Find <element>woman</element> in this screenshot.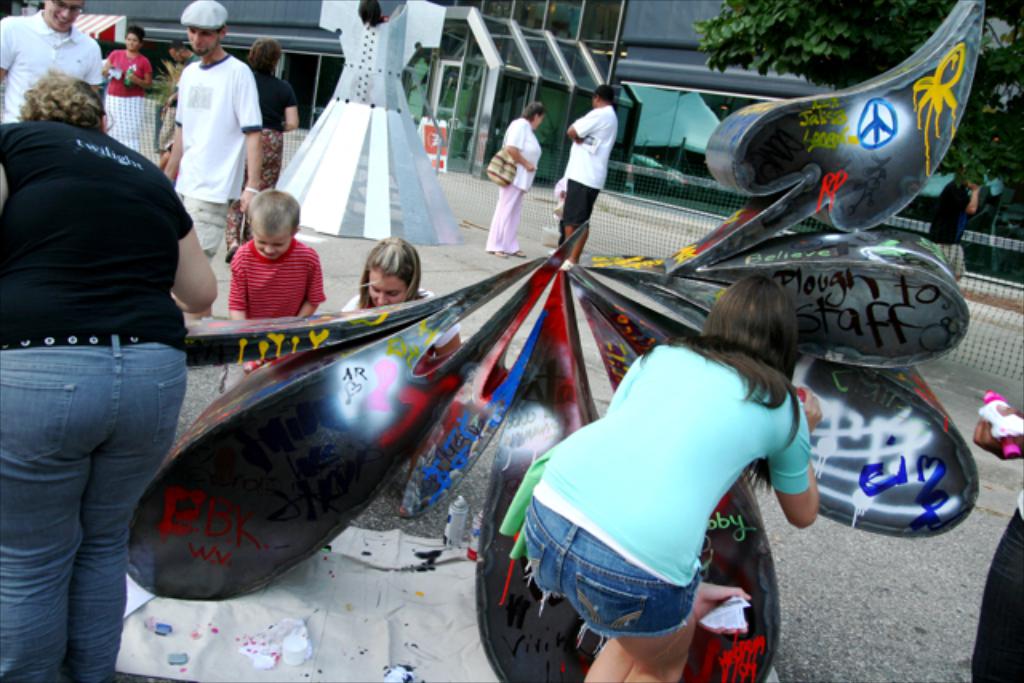
The bounding box for <element>woman</element> is pyautogui.locateOnScreen(504, 283, 819, 681).
